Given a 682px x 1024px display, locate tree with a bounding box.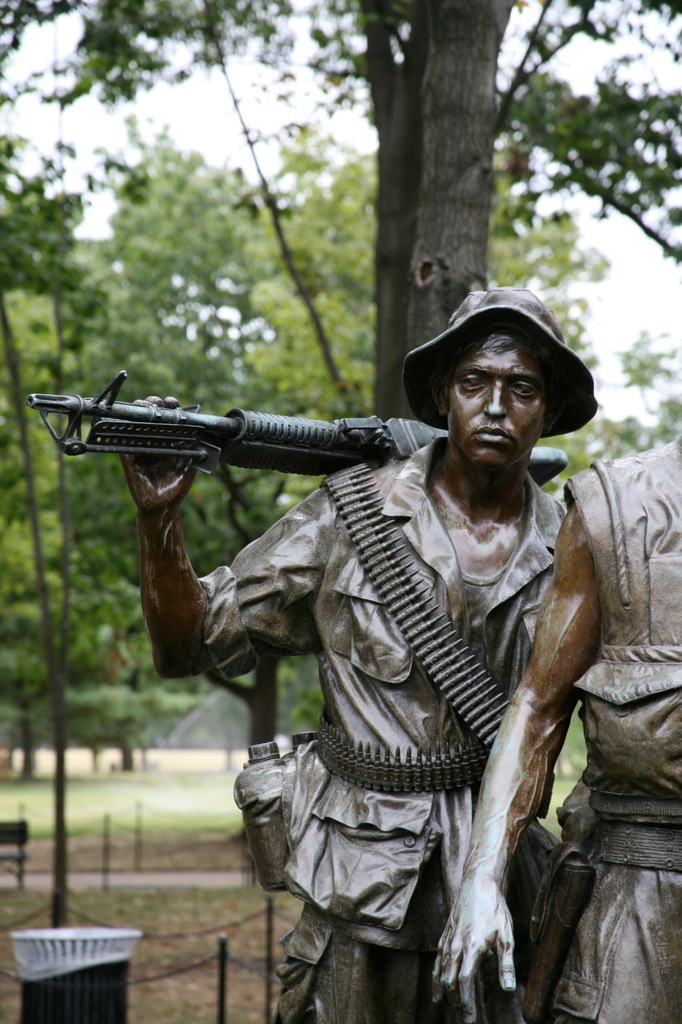
Located: locate(373, 0, 681, 450).
